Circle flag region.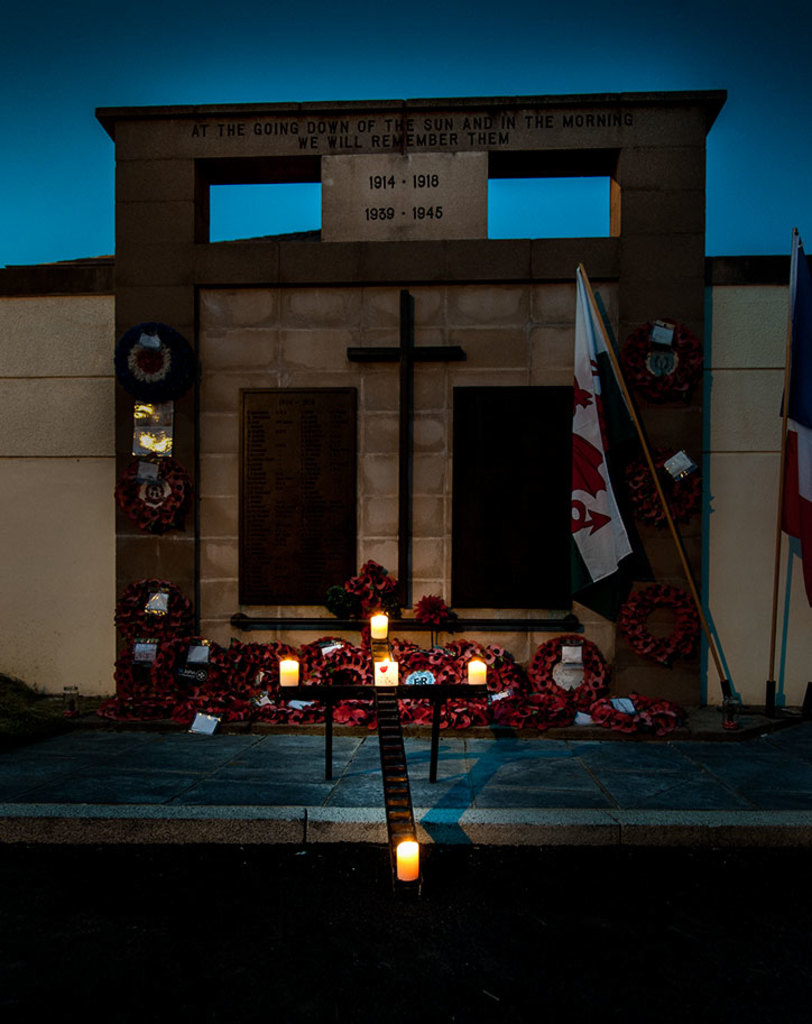
Region: box=[776, 238, 811, 607].
